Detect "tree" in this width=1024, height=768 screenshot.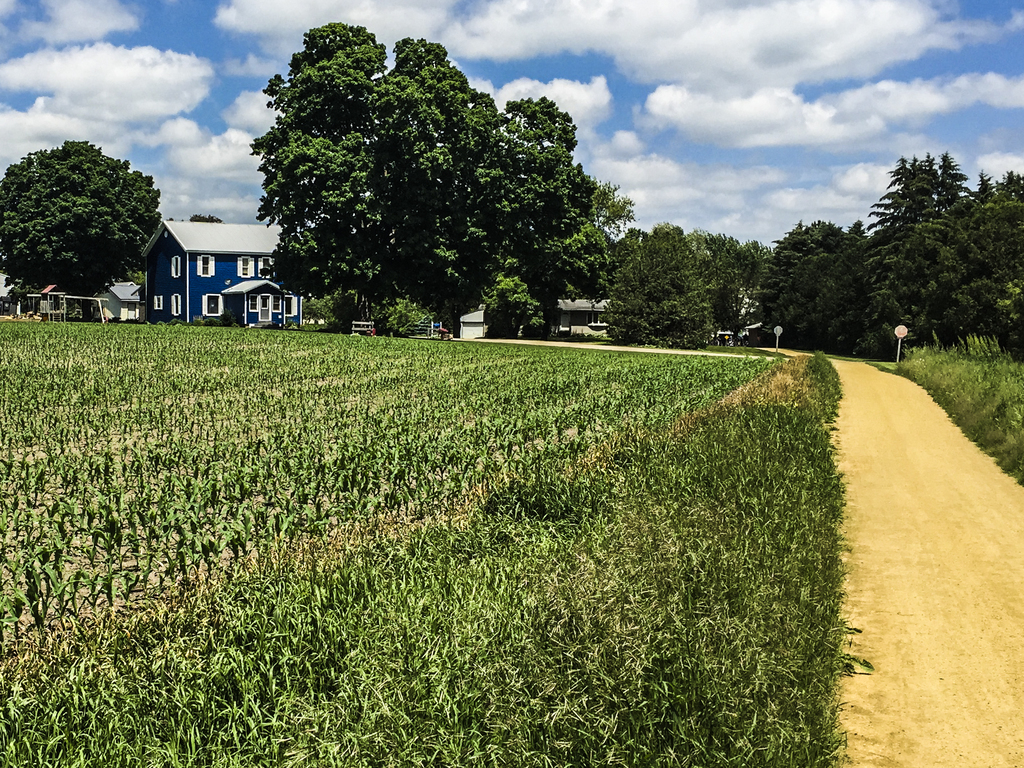
Detection: [left=109, top=272, right=150, bottom=309].
